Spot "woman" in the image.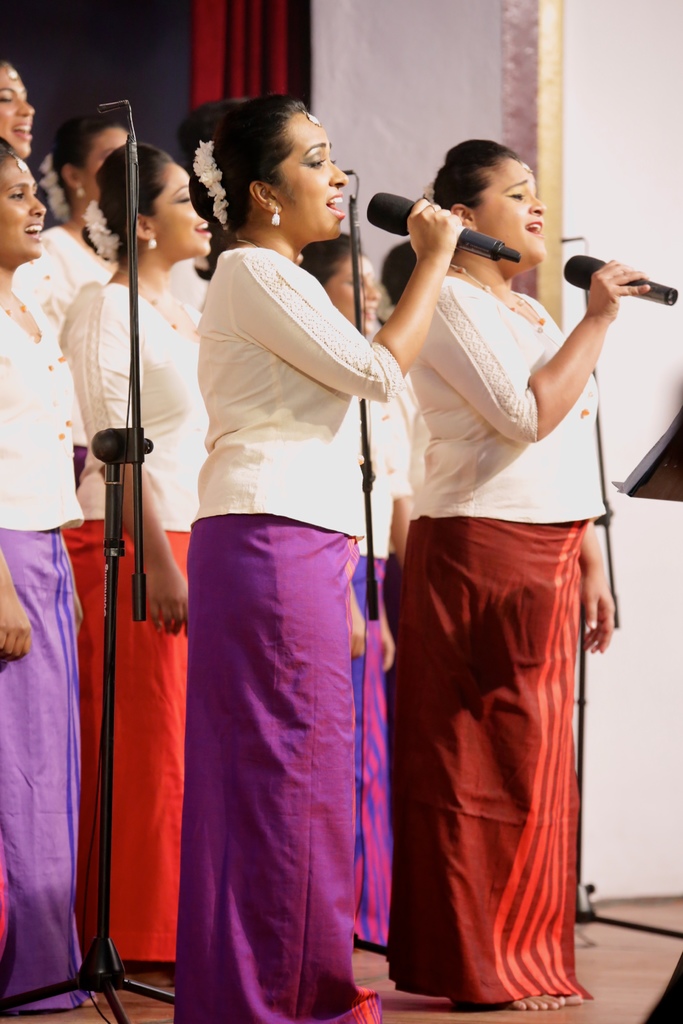
"woman" found at box=[0, 130, 101, 1015].
